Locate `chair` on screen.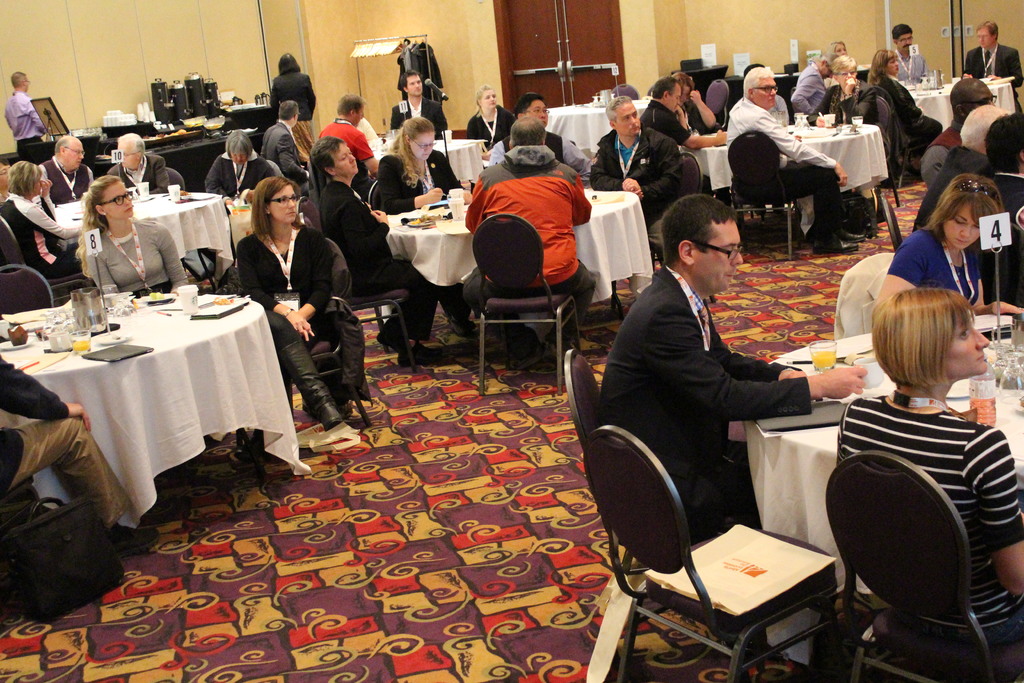
On screen at x1=611, y1=153, x2=717, y2=304.
